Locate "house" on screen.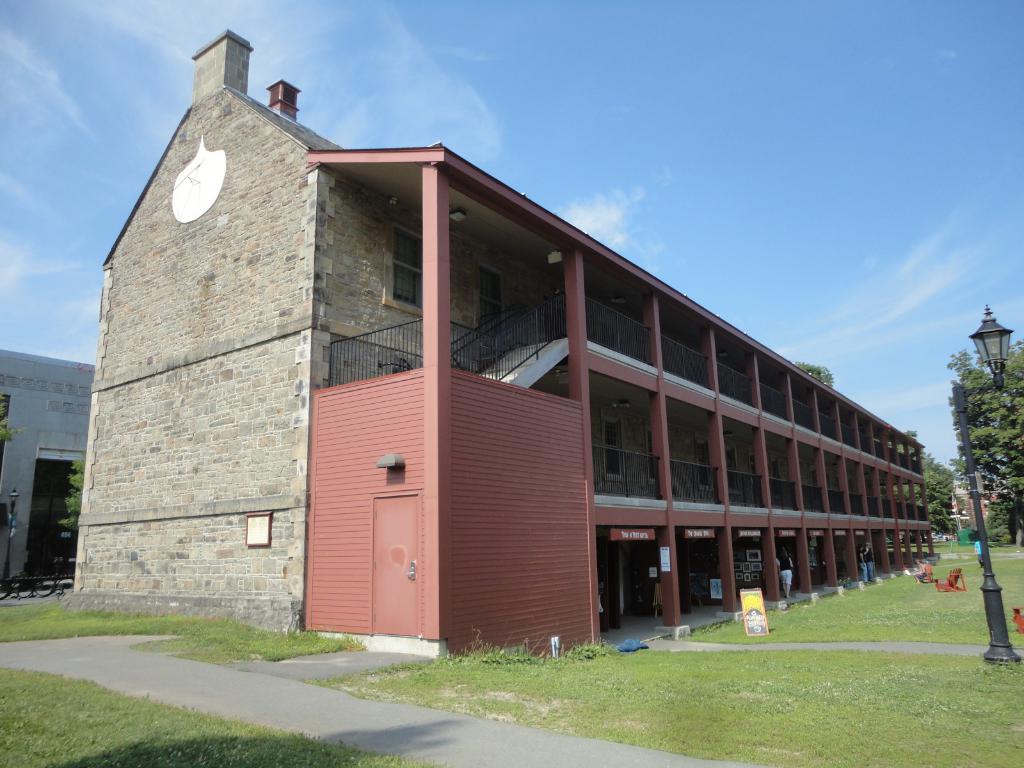
On screen at locate(0, 343, 101, 580).
